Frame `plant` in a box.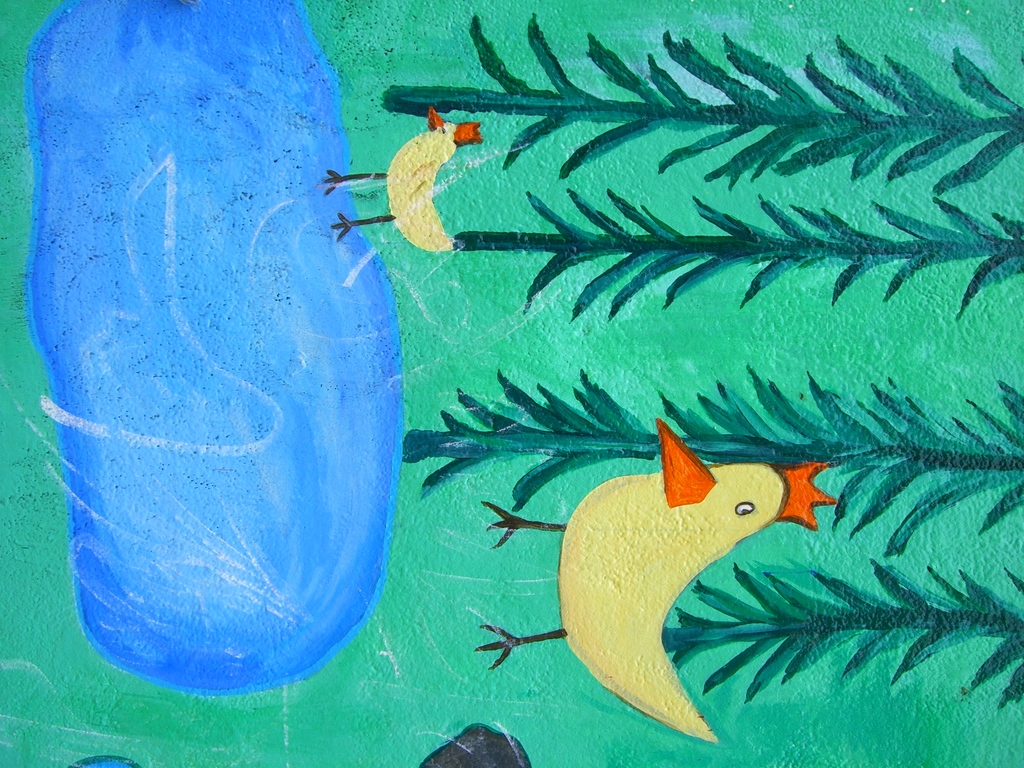
<bbox>381, 7, 1023, 200</bbox>.
